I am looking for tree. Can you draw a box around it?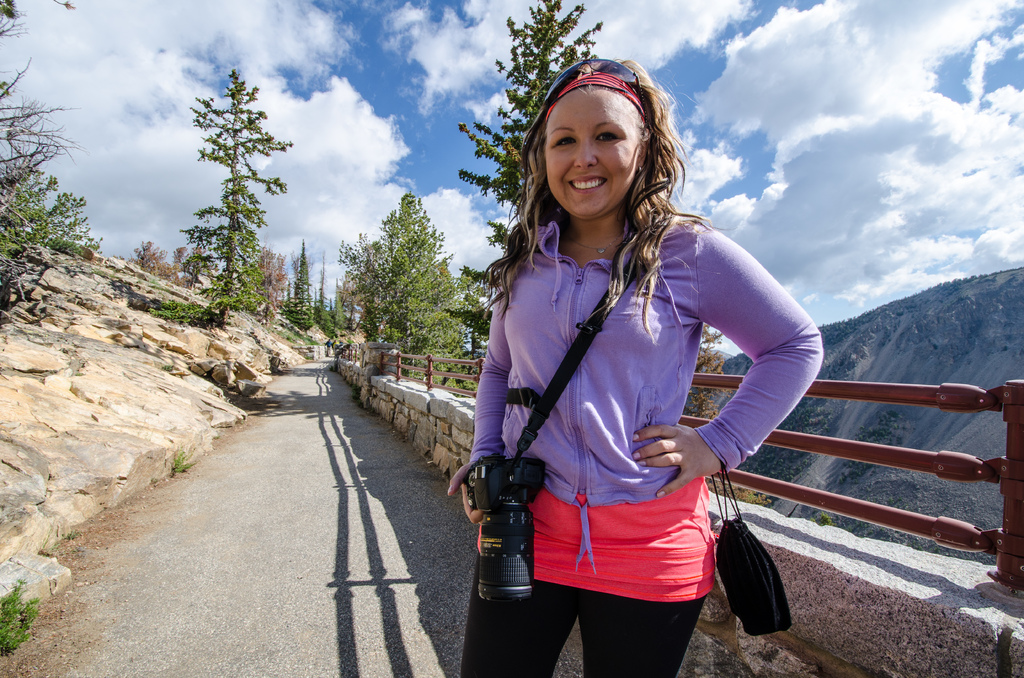
Sure, the bounding box is left=335, top=191, right=489, bottom=376.
